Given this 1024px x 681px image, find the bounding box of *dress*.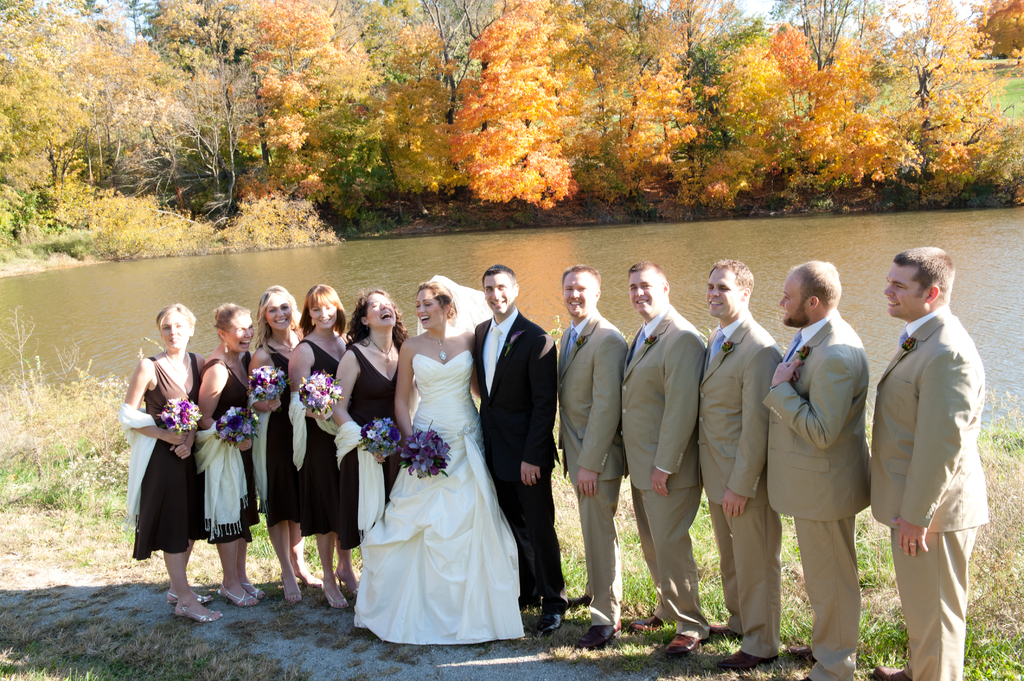
<bbox>204, 351, 259, 547</bbox>.
